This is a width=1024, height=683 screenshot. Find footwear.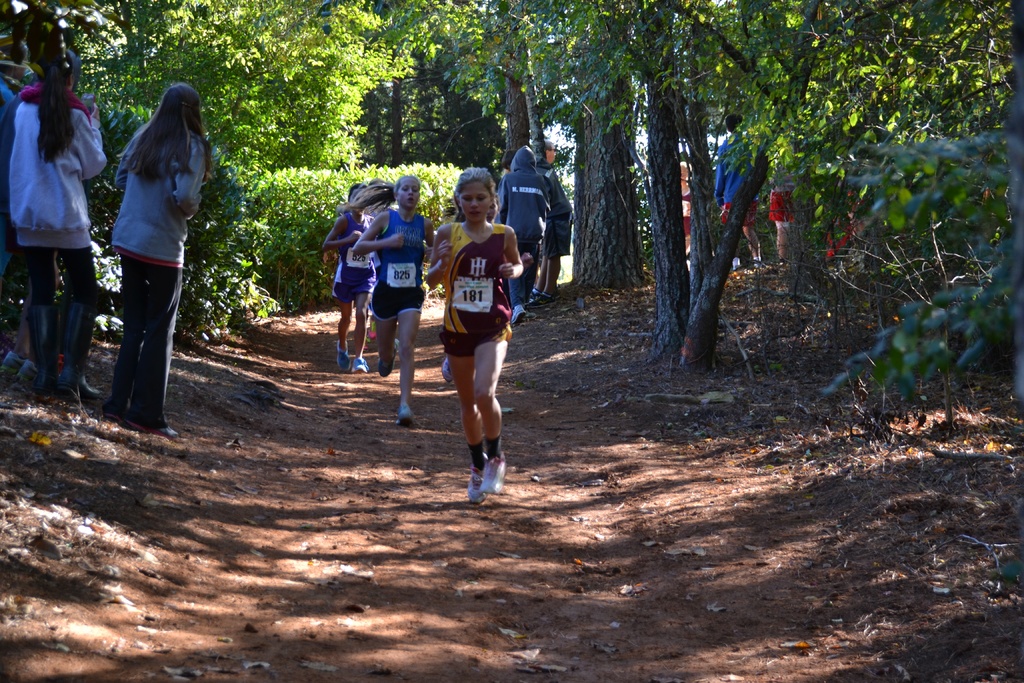
Bounding box: (337, 338, 354, 370).
